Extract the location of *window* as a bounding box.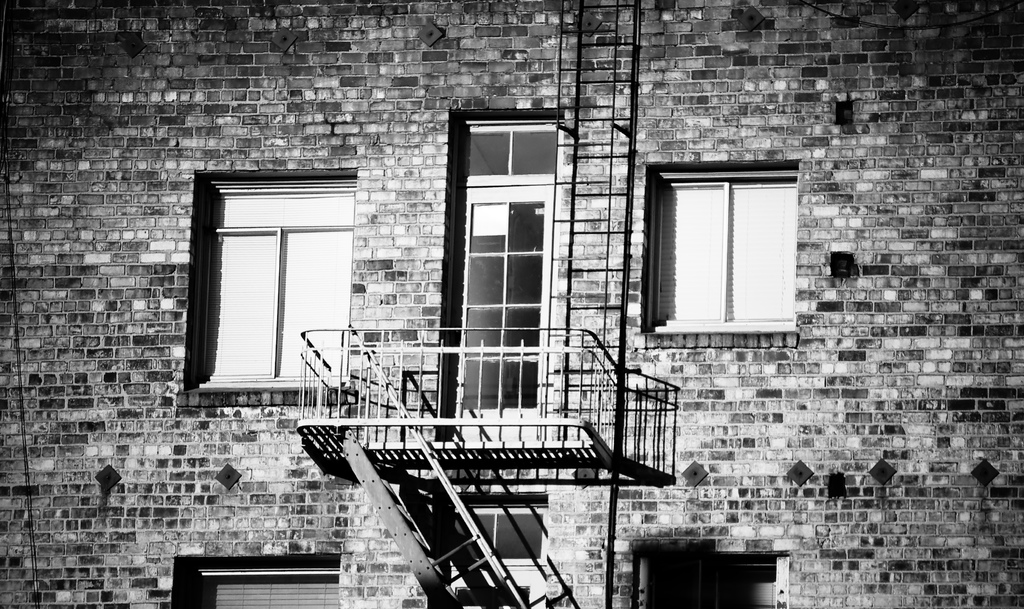
184:167:360:409.
